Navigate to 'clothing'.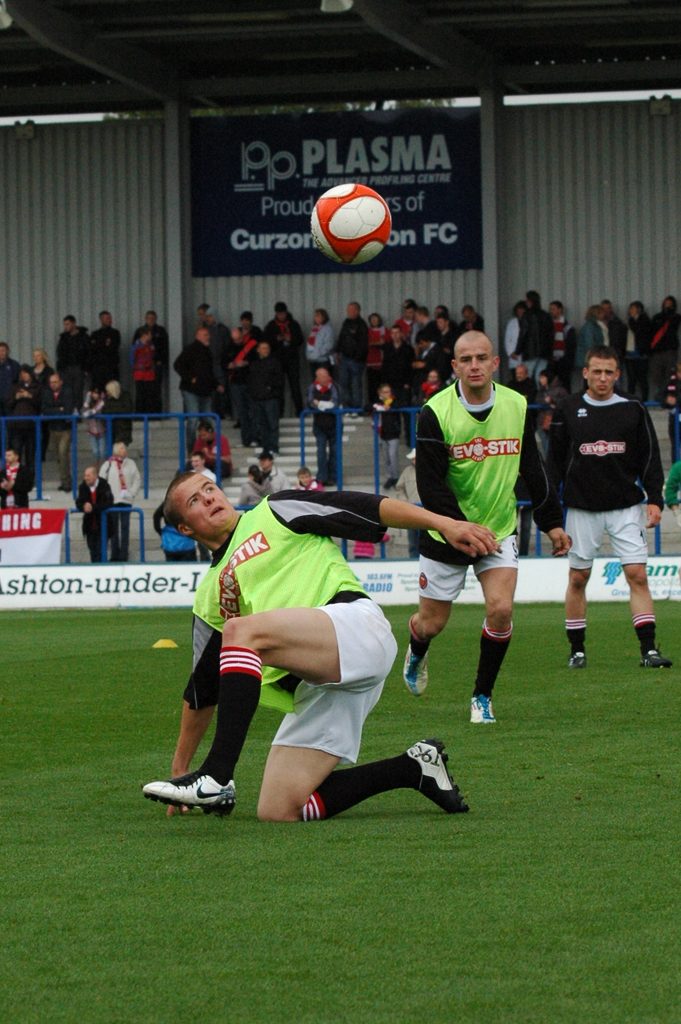
Navigation target: select_region(331, 312, 368, 403).
